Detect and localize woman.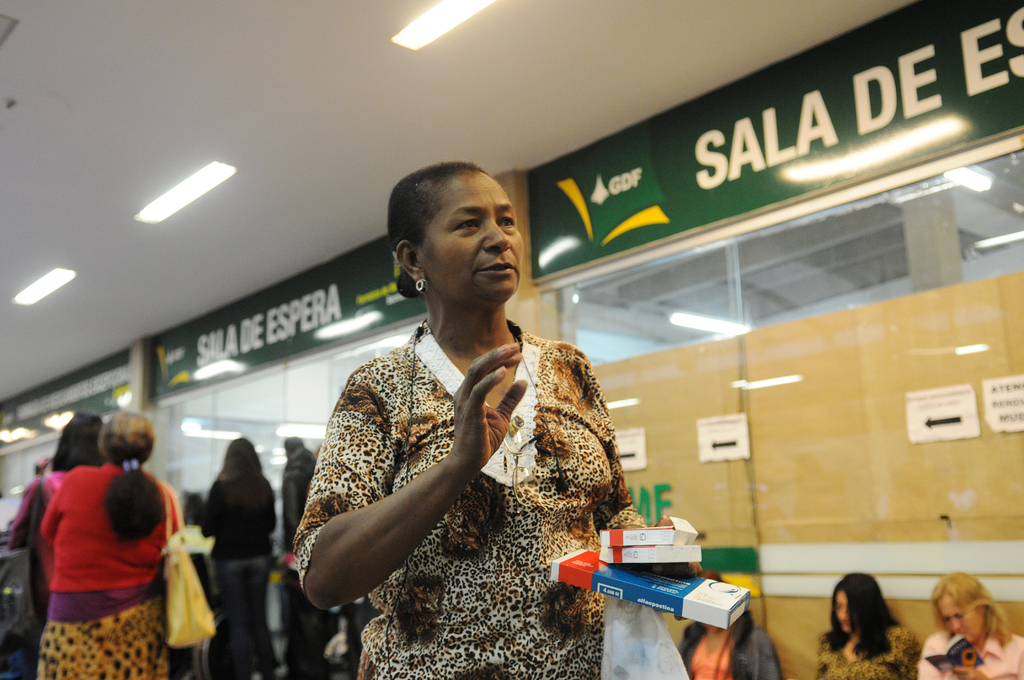
Localized at 289:161:703:679.
